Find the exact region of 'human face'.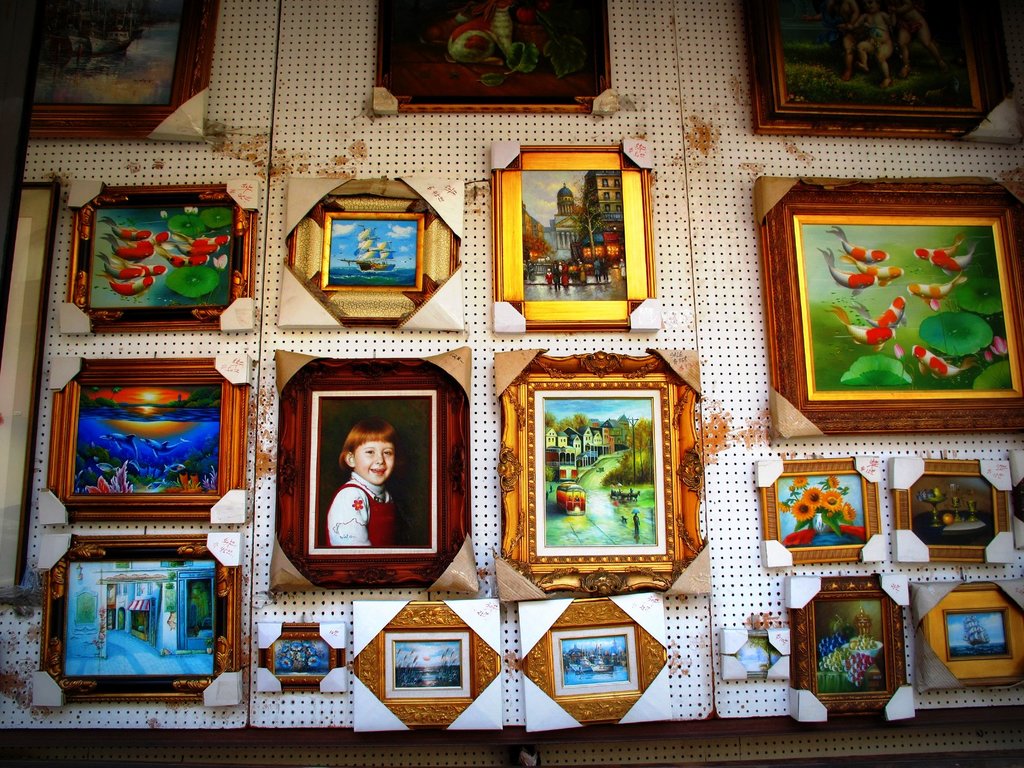
Exact region: {"x1": 353, "y1": 435, "x2": 397, "y2": 482}.
